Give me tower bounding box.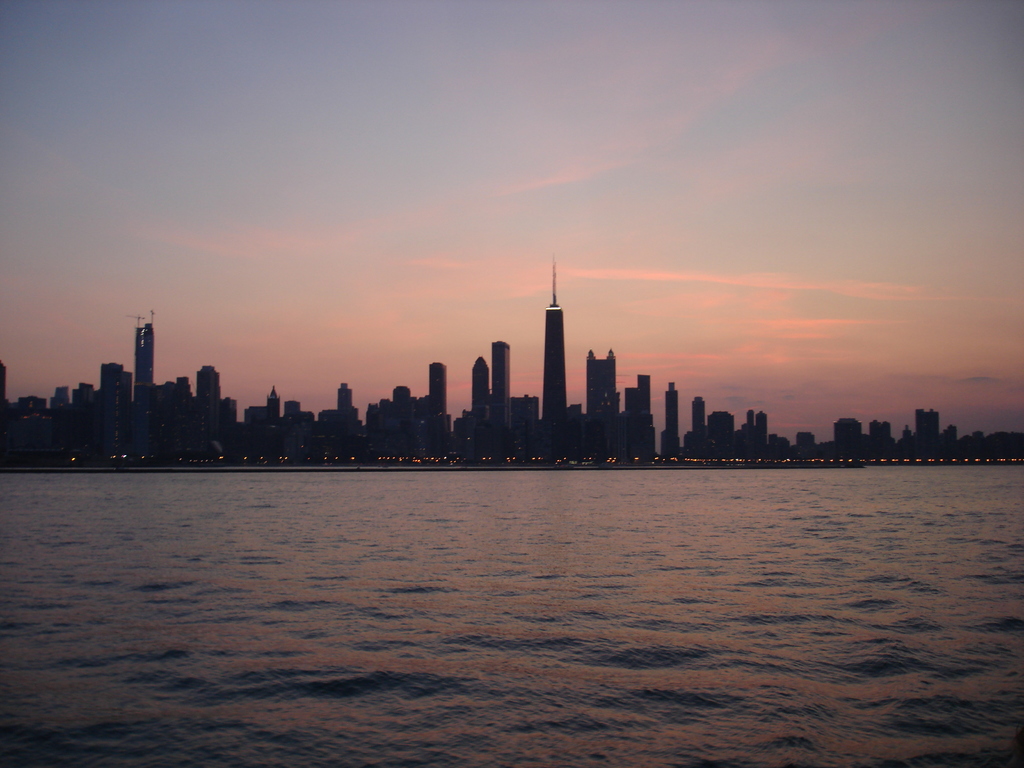
box(43, 385, 70, 470).
